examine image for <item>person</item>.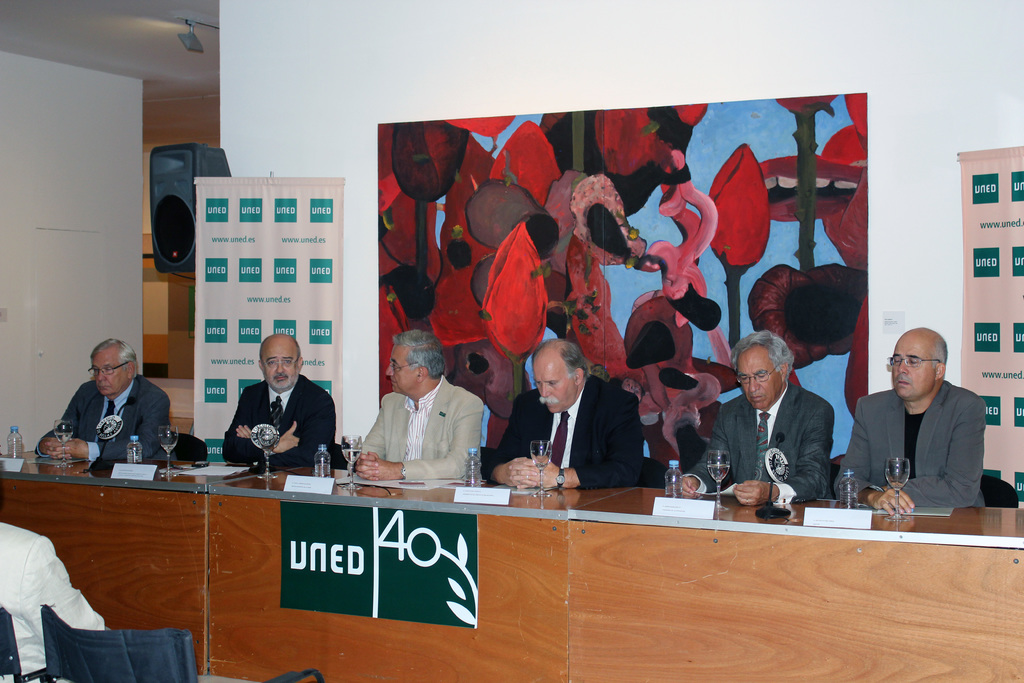
Examination result: <box>220,329,349,472</box>.
